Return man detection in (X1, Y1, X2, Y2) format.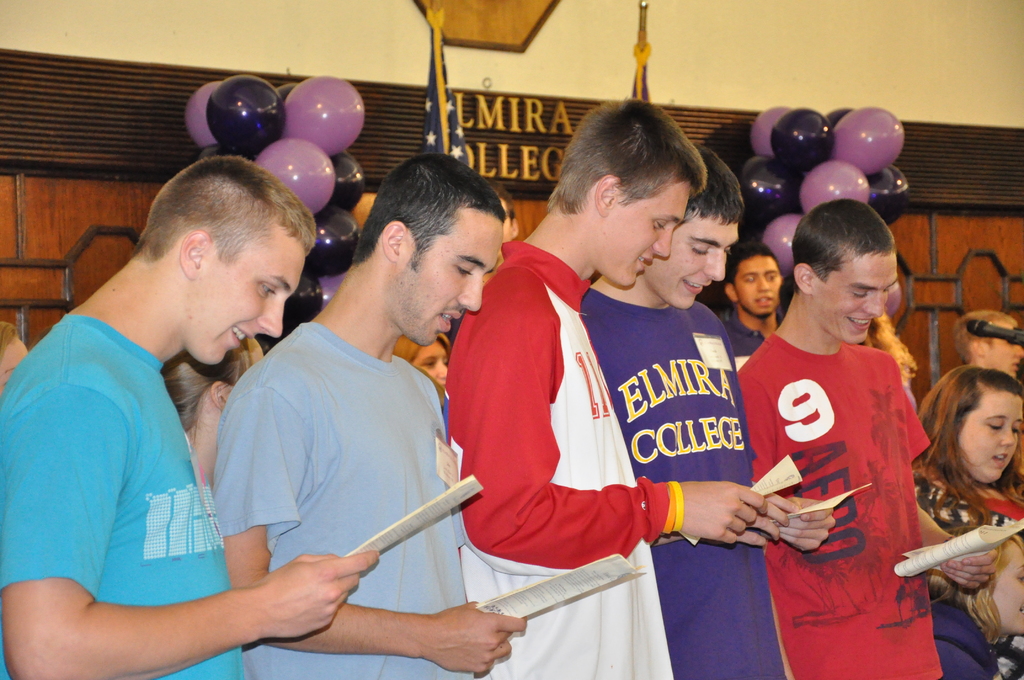
(714, 242, 781, 369).
